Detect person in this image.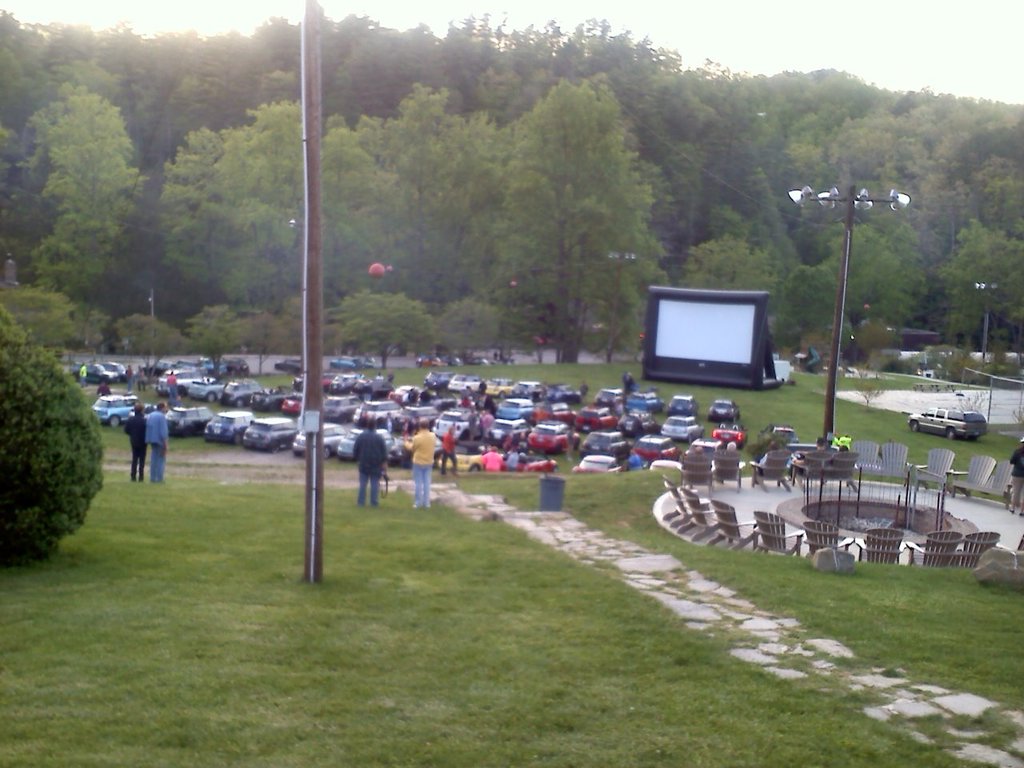
Detection: x1=1010 y1=438 x2=1023 y2=522.
